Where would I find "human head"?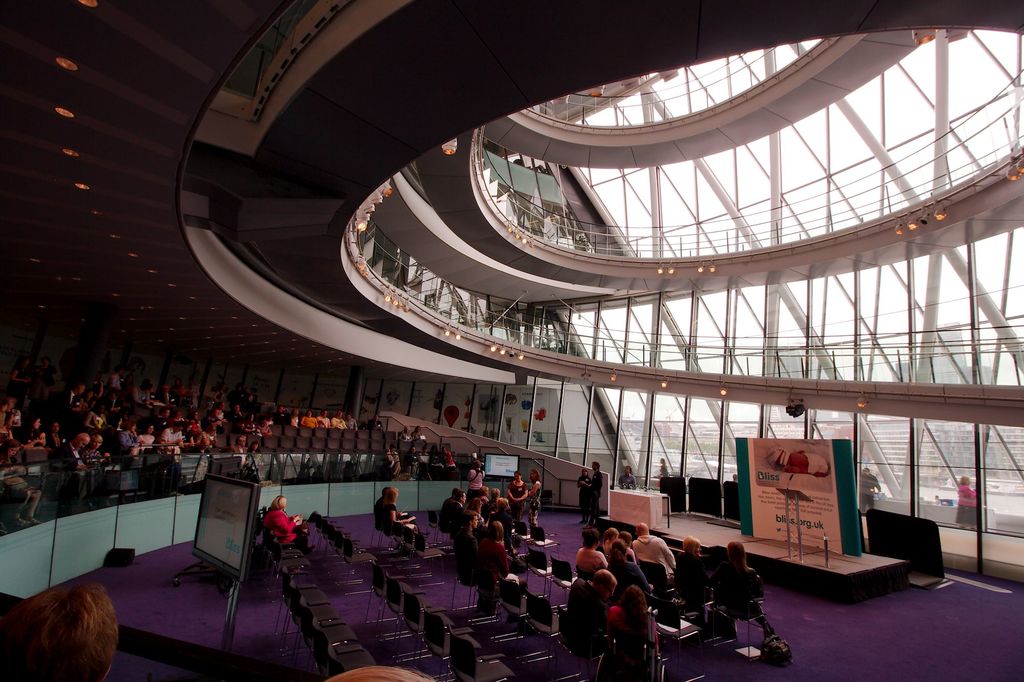
At crop(218, 402, 223, 409).
